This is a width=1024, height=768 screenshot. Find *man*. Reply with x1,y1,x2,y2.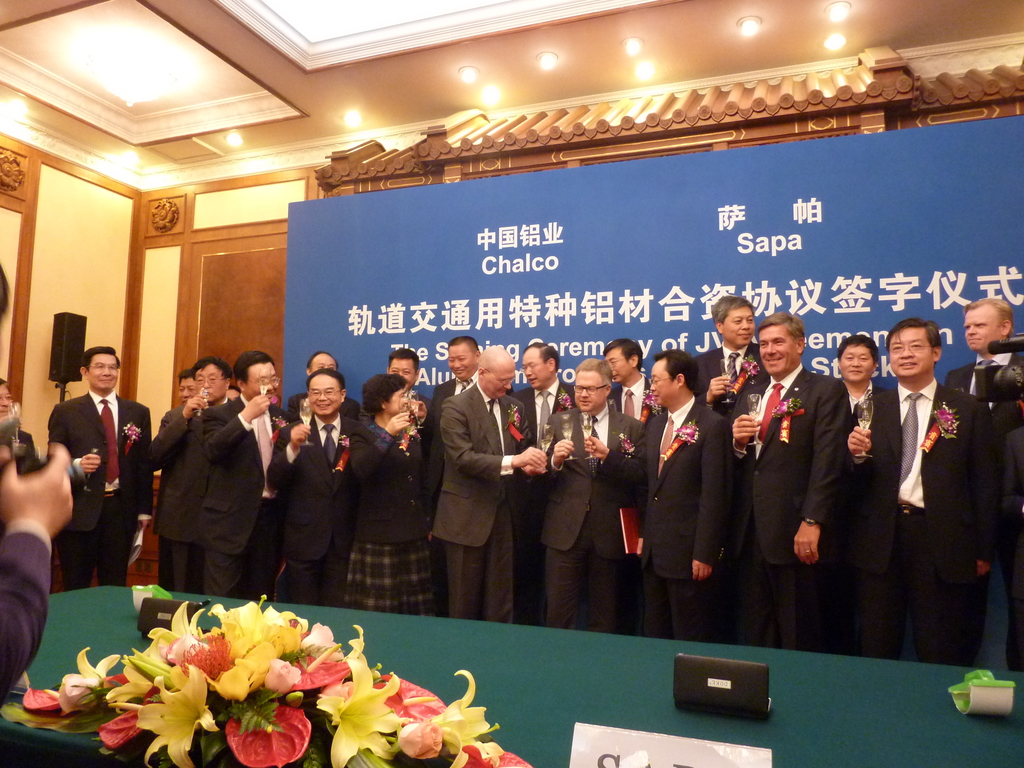
583,349,726,643.
